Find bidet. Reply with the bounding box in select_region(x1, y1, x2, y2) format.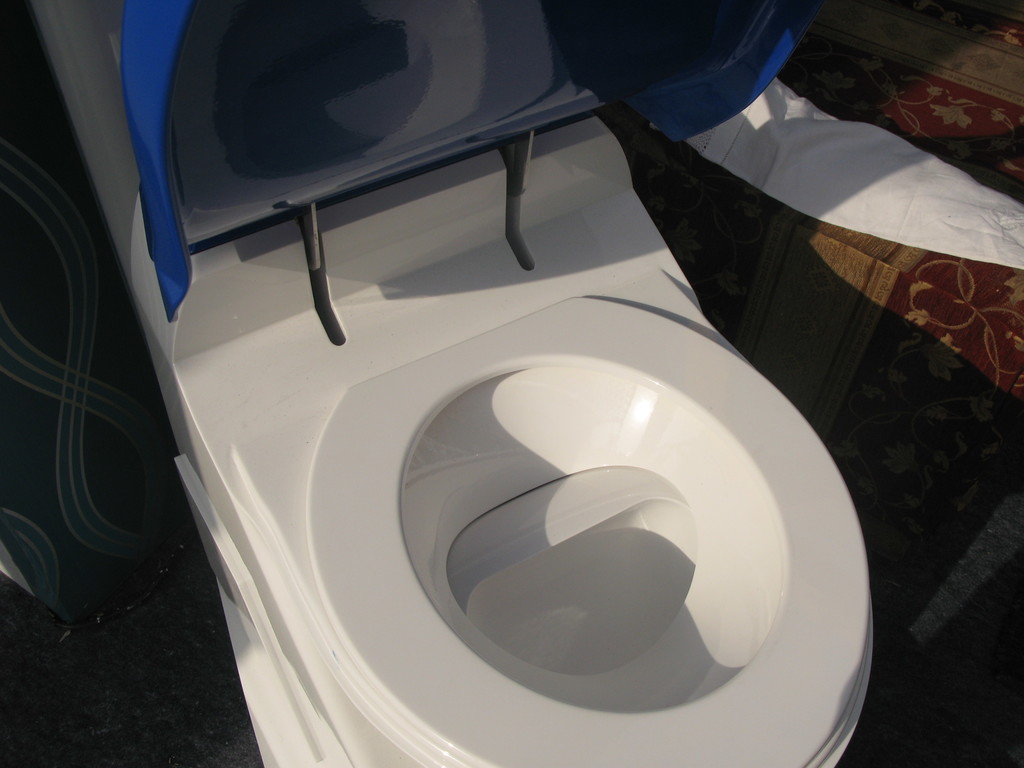
select_region(241, 3, 962, 767).
